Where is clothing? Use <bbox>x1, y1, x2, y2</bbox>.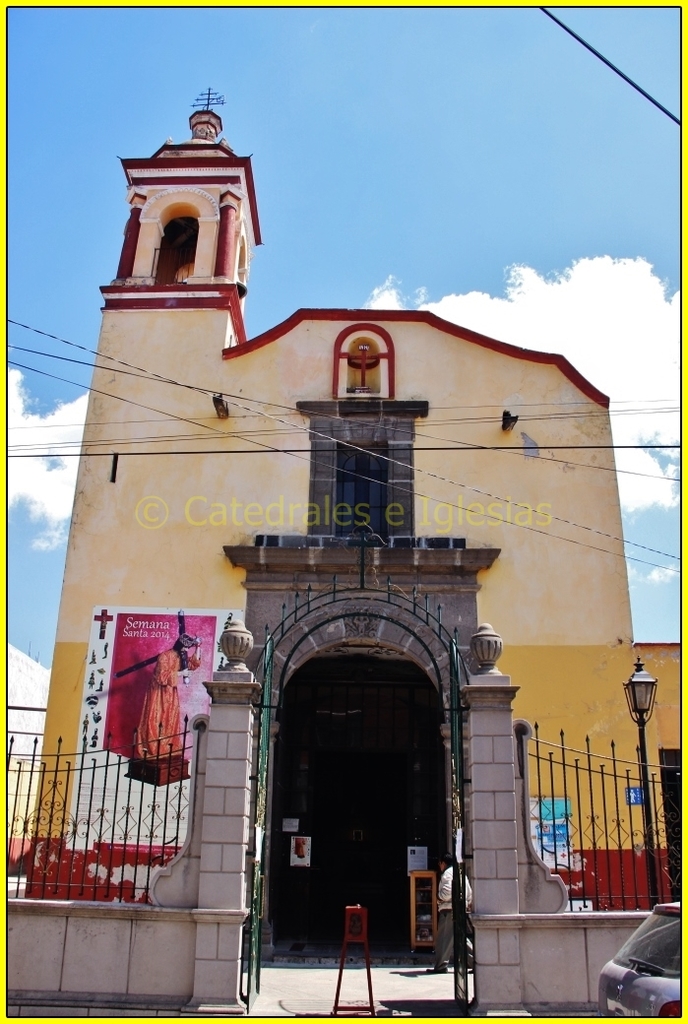
<bbox>432, 864, 476, 973</bbox>.
